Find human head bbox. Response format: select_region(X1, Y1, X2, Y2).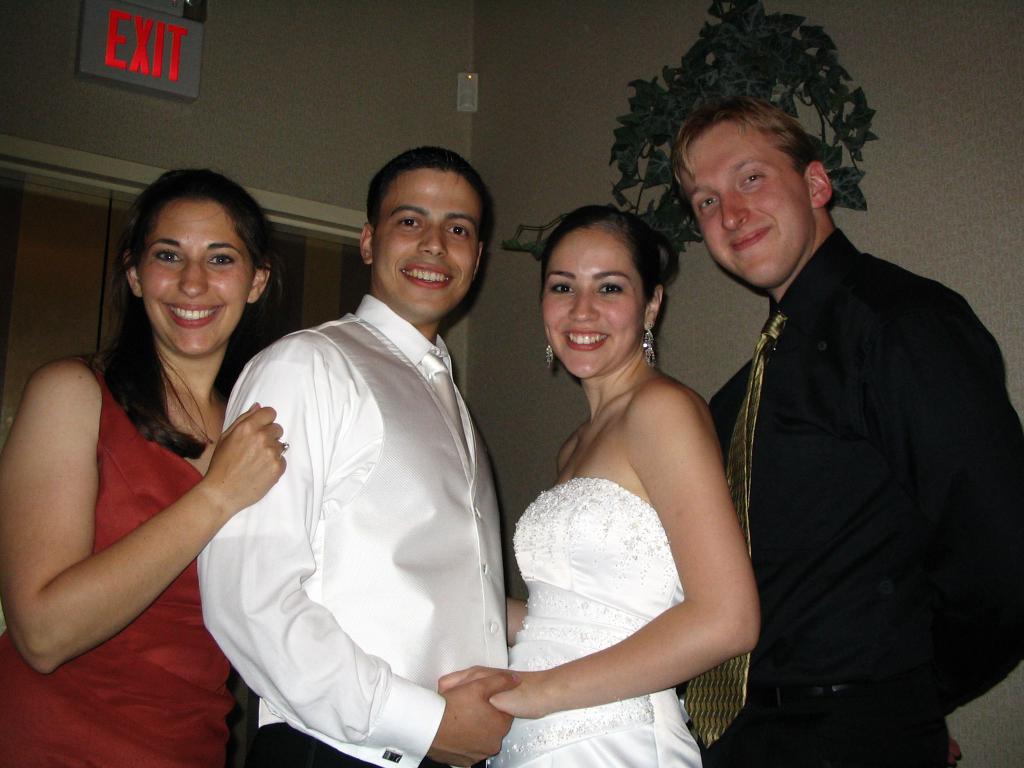
select_region(673, 99, 833, 289).
